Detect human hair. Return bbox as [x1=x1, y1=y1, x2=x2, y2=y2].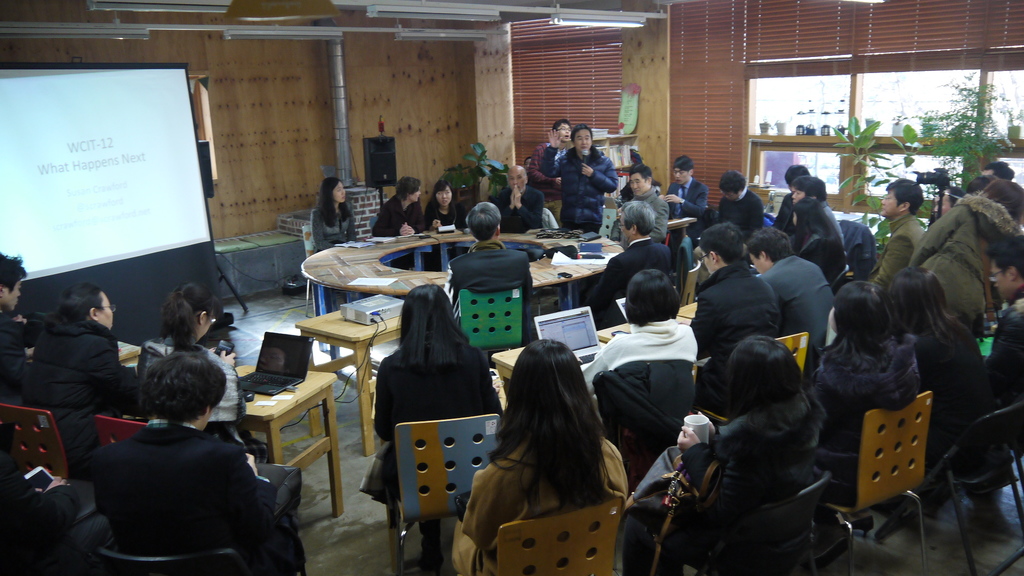
[x1=317, y1=177, x2=341, y2=227].
